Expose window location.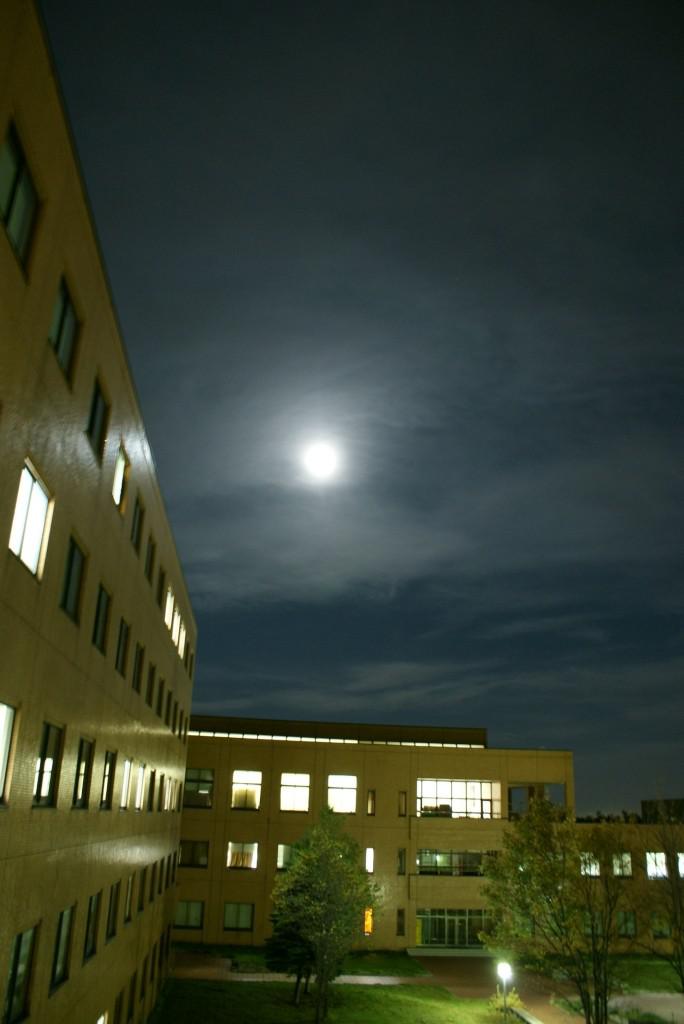
Exposed at {"x1": 159, "y1": 856, "x2": 162, "y2": 894}.
